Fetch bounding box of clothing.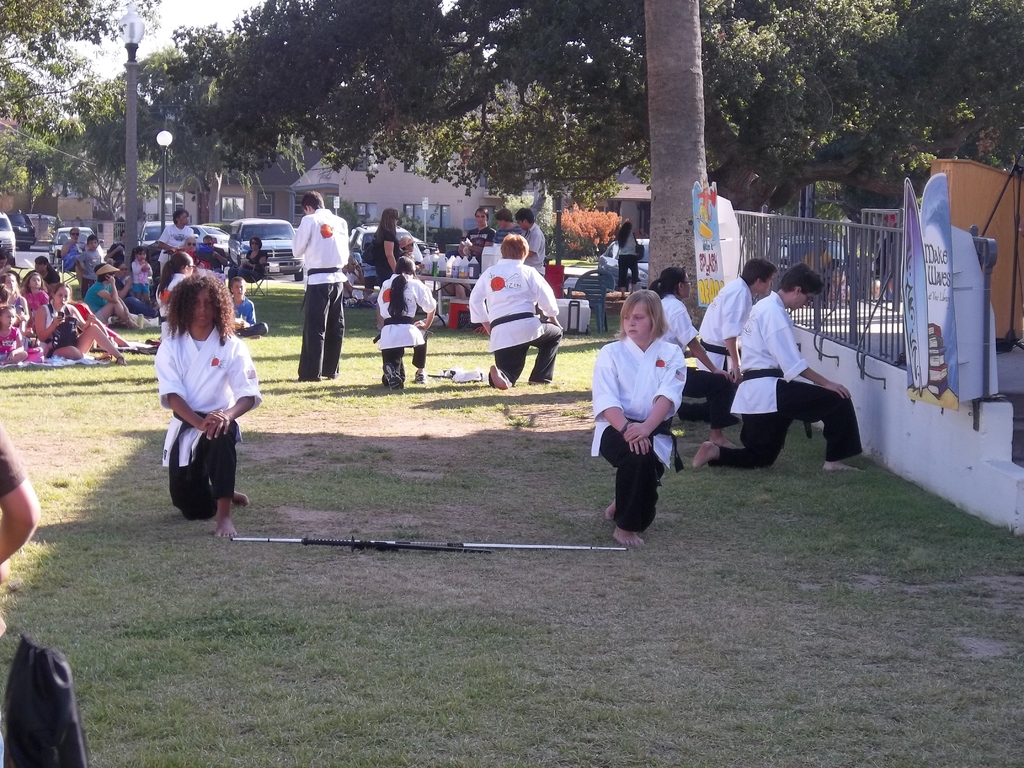
Bbox: Rect(717, 295, 863, 464).
